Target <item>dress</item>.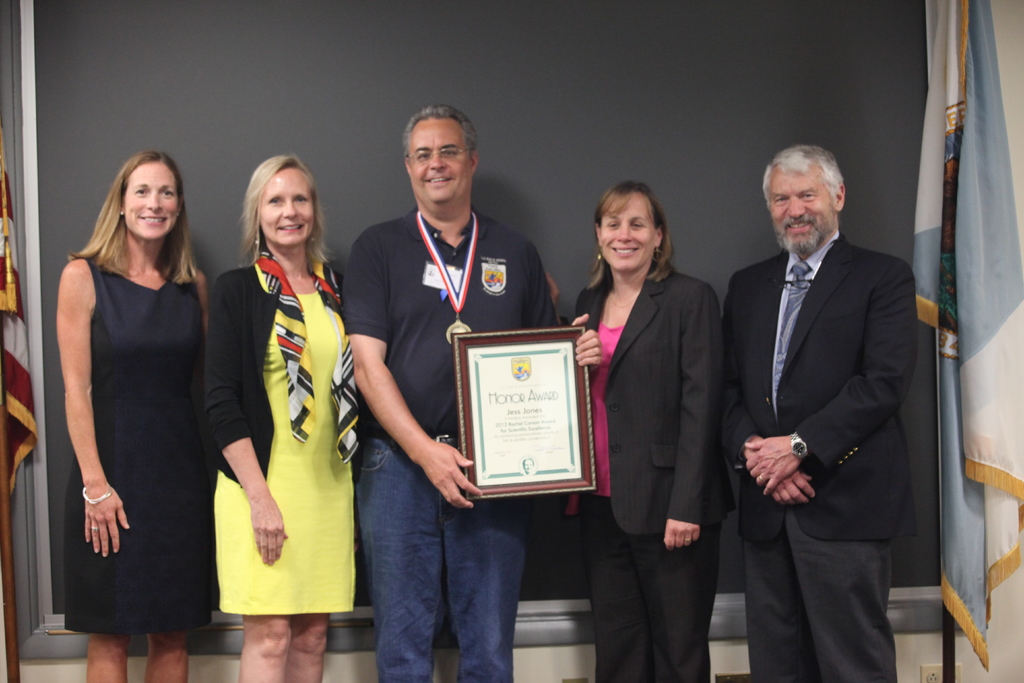
Target region: box(60, 242, 200, 627).
